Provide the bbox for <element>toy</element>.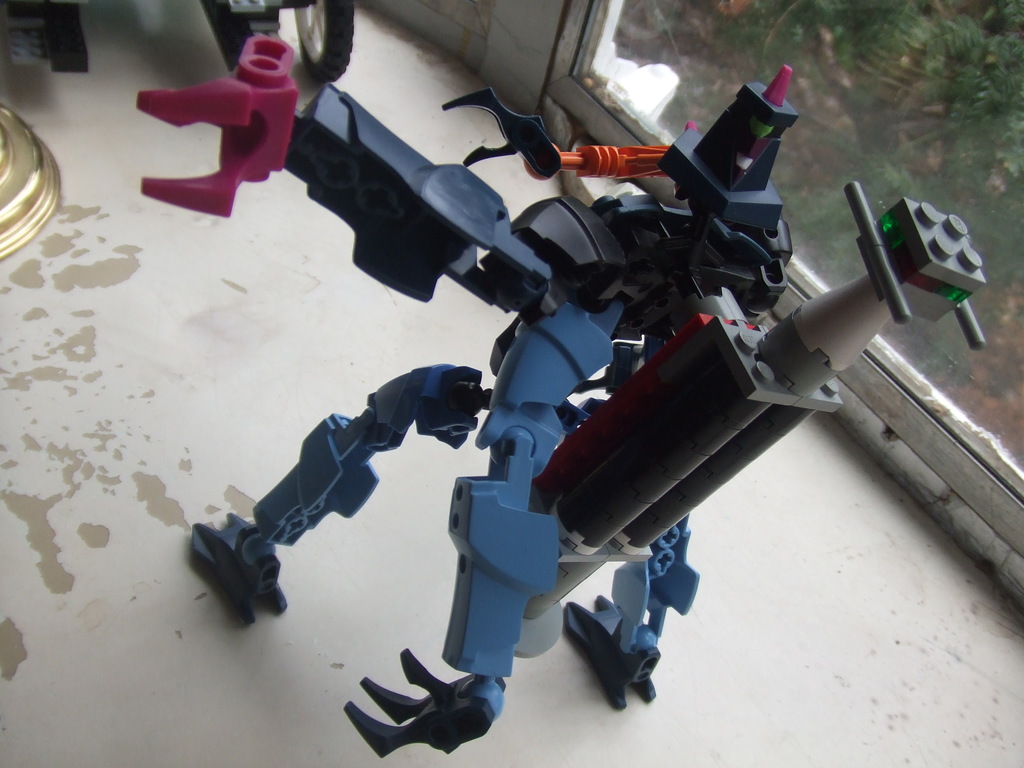
detection(194, 0, 359, 83).
